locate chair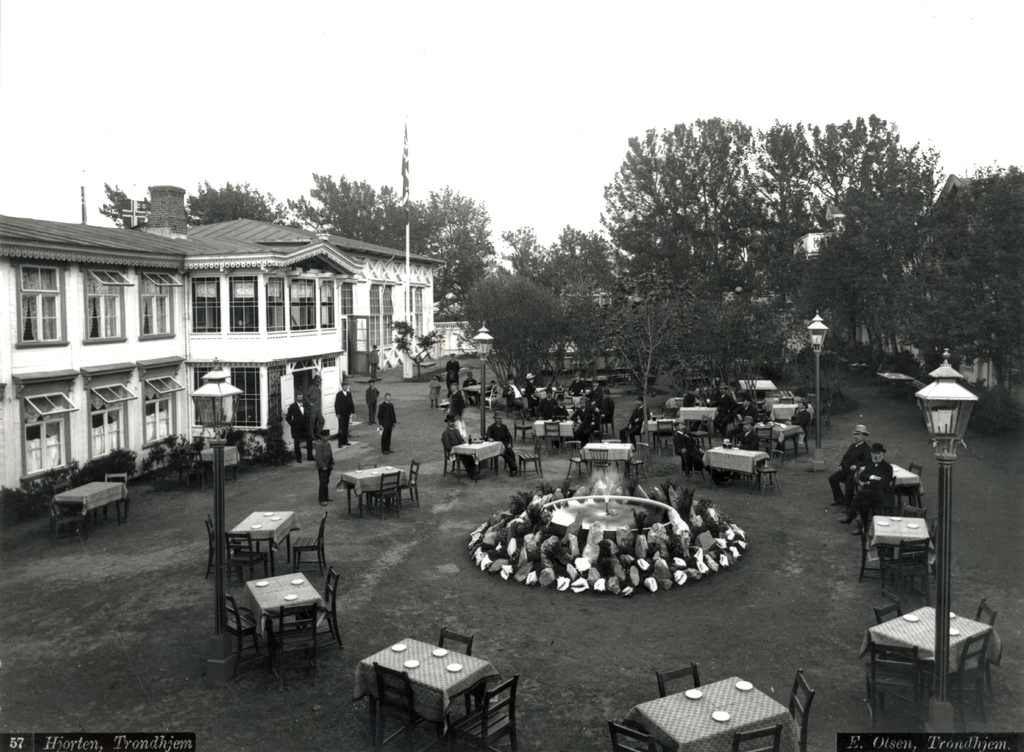
<bbox>444, 628, 474, 709</bbox>
